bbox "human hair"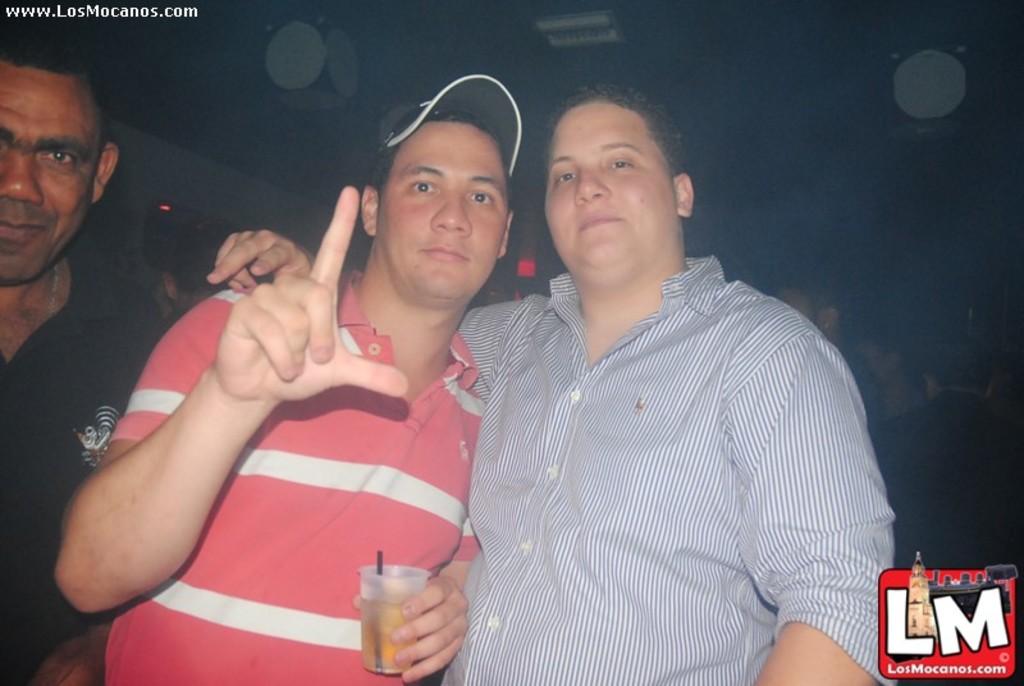
{"x1": 367, "y1": 128, "x2": 488, "y2": 192}
